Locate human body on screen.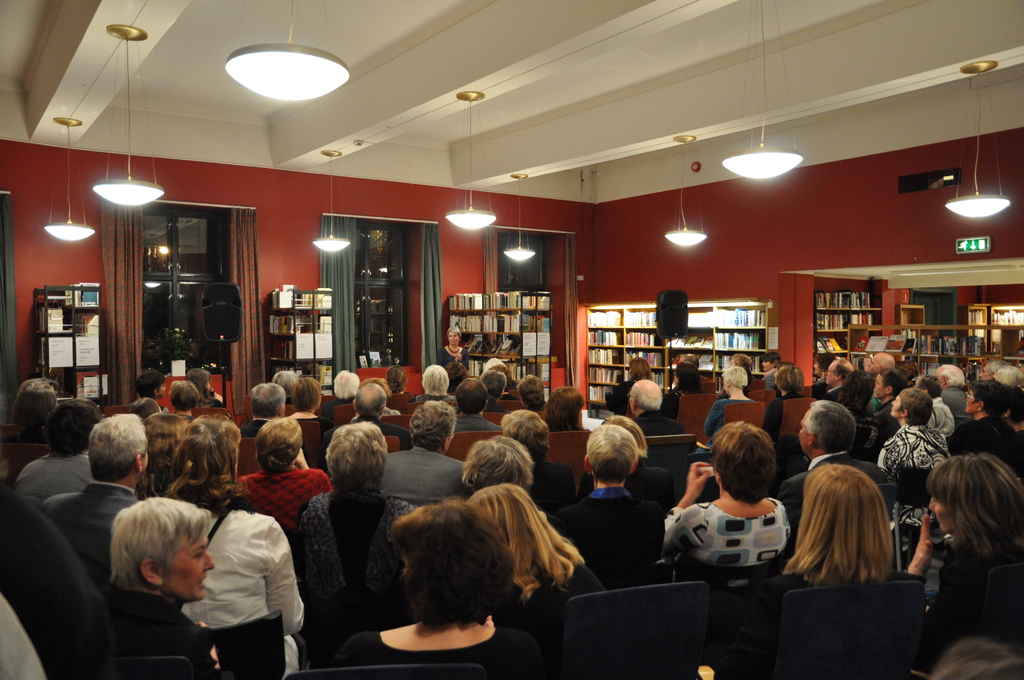
On screen at left=778, top=448, right=878, bottom=531.
